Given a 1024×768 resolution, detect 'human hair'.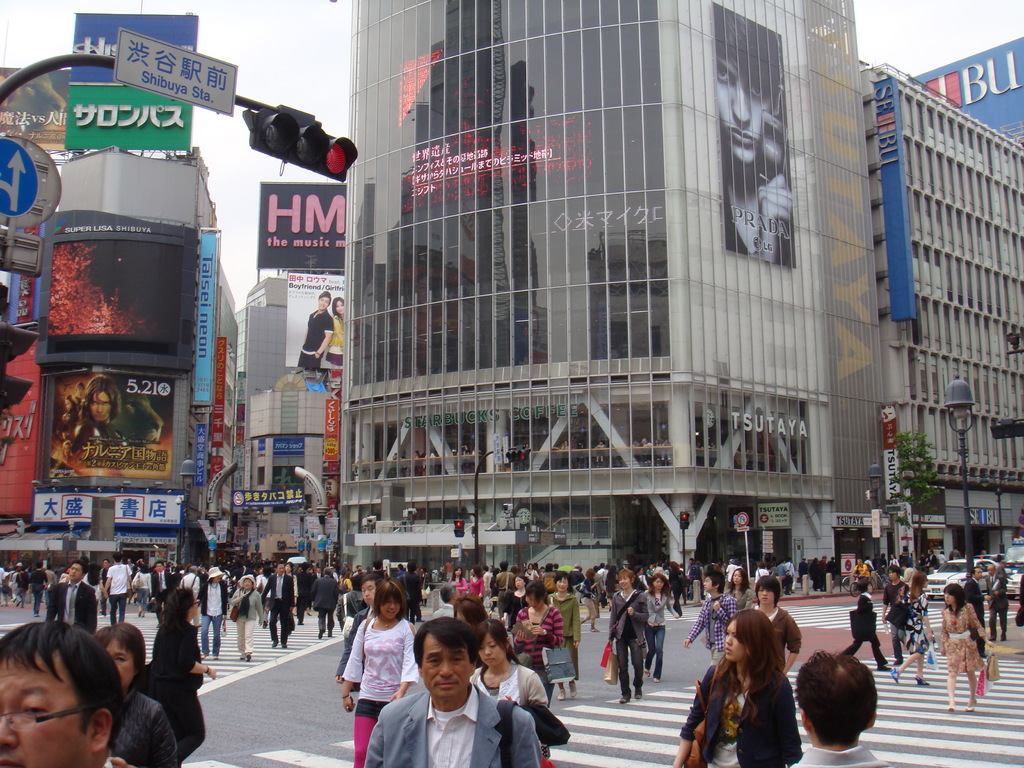
rect(728, 569, 751, 594).
